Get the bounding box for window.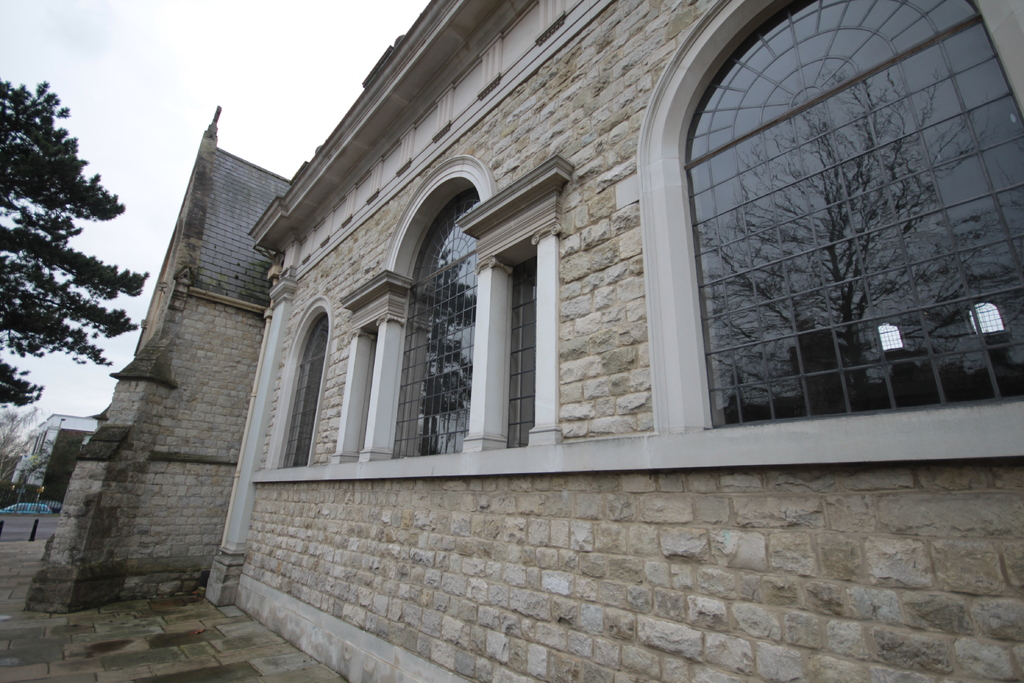
box(511, 265, 543, 457).
